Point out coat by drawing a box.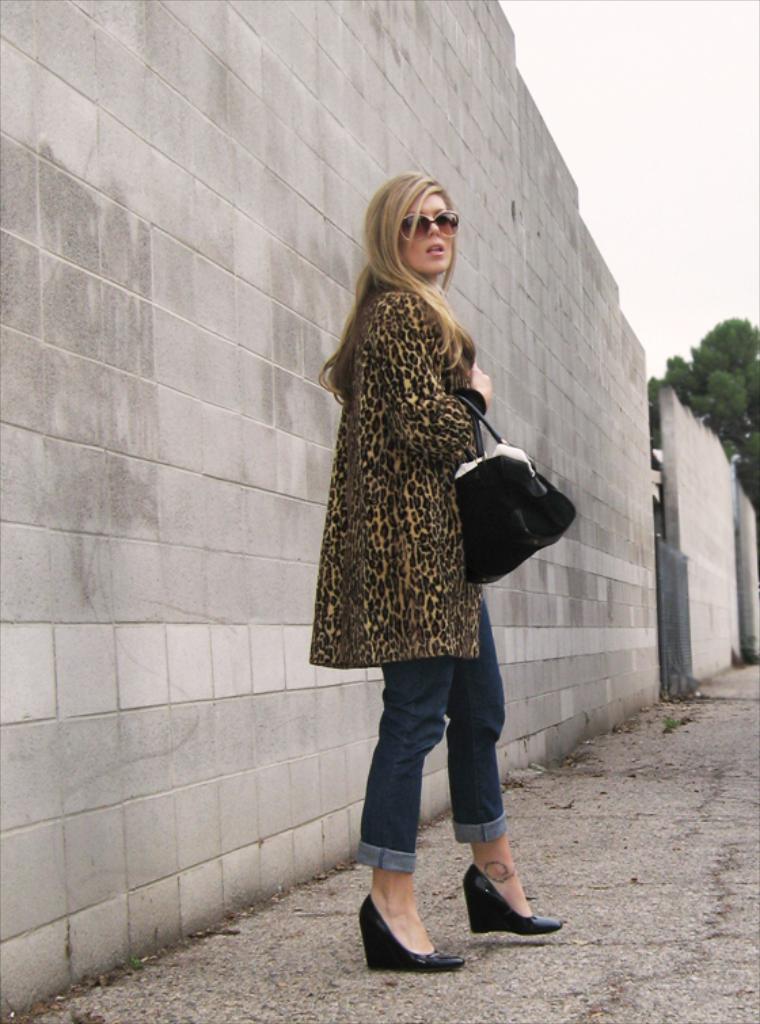
pyautogui.locateOnScreen(303, 282, 506, 663).
